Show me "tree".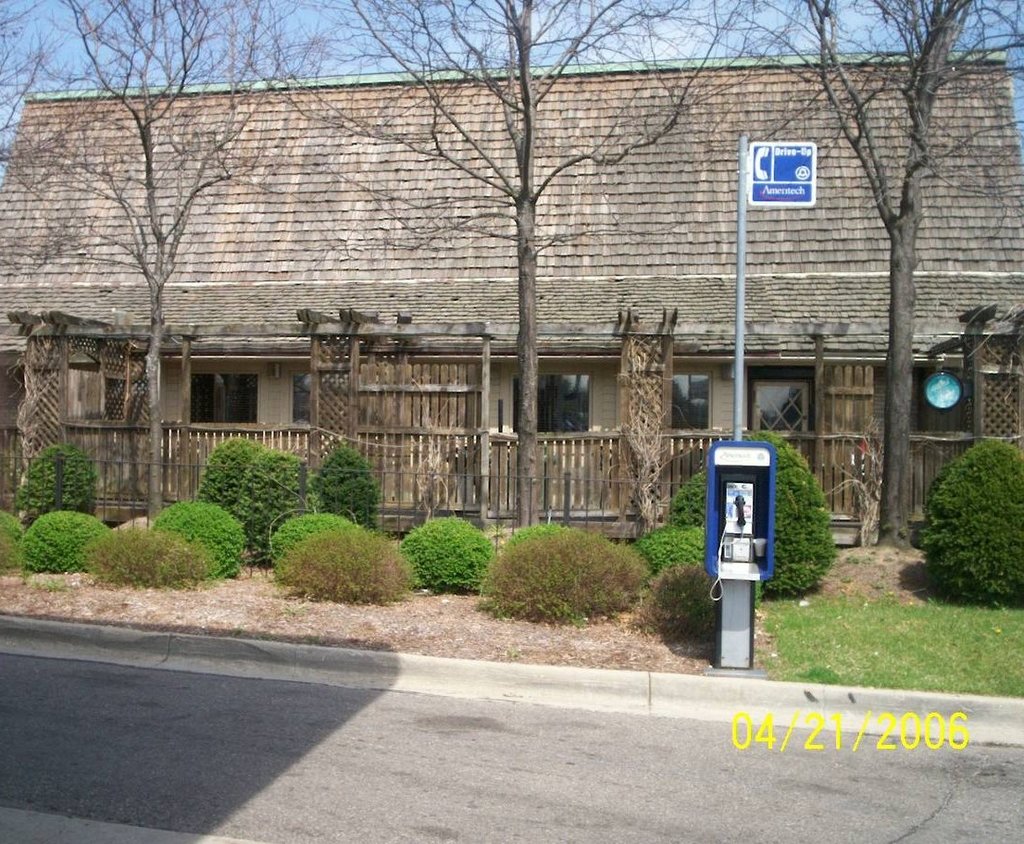
"tree" is here: [9,427,86,538].
